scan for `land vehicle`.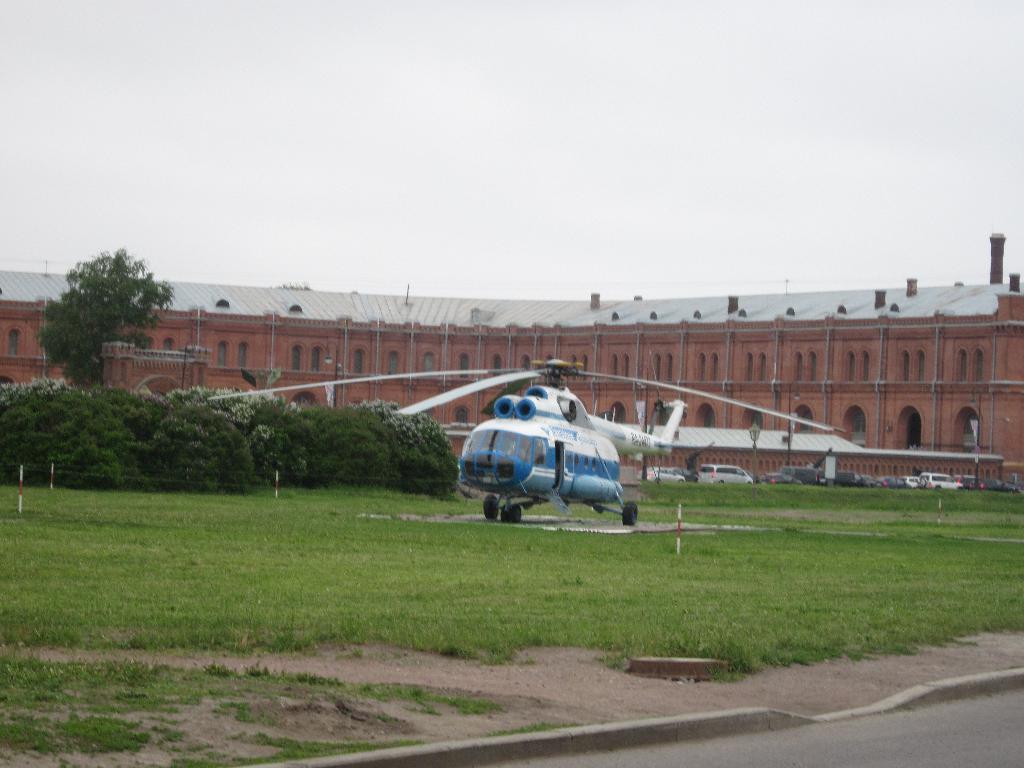
Scan result: <bbox>899, 472, 920, 488</bbox>.
